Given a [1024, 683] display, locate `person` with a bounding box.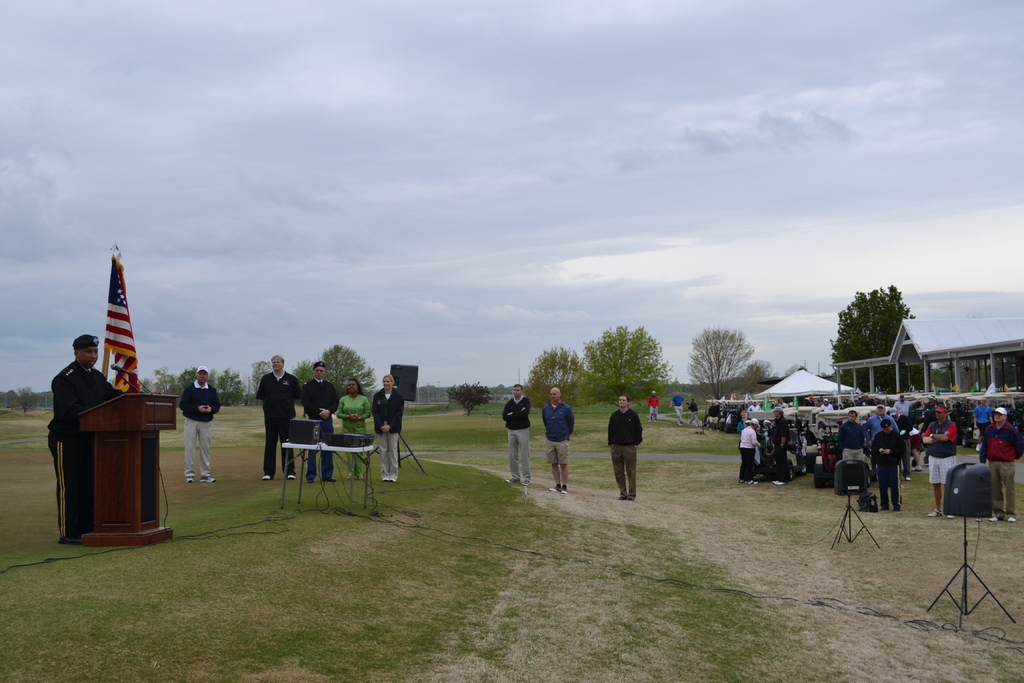
Located: left=256, top=356, right=301, bottom=480.
